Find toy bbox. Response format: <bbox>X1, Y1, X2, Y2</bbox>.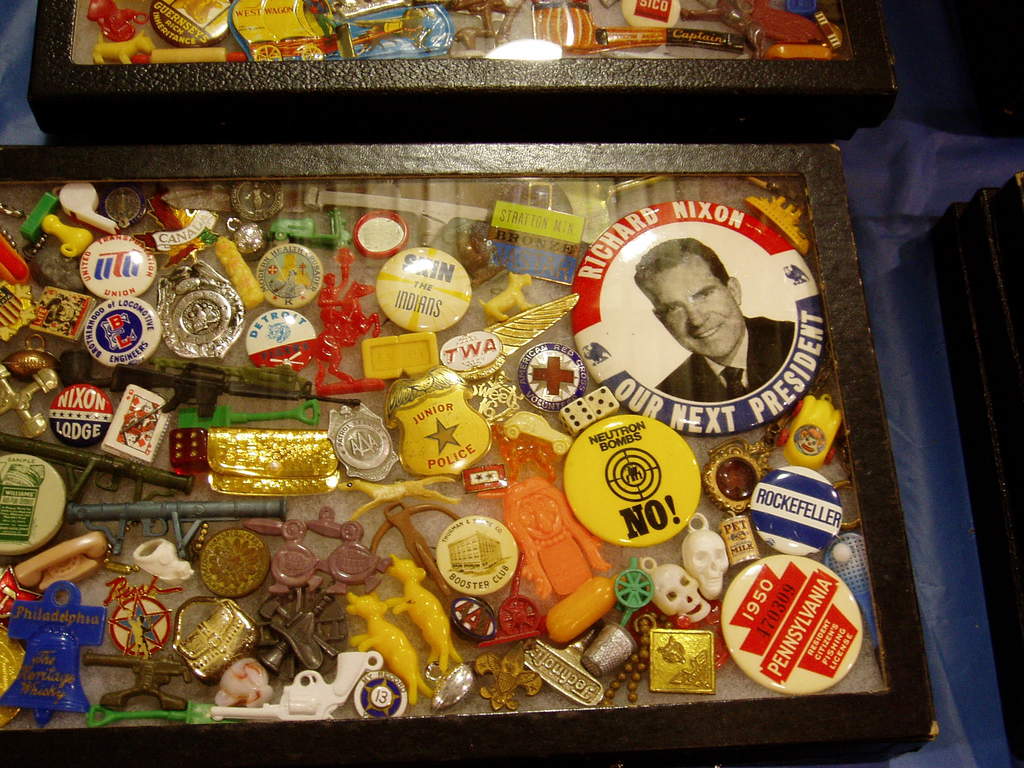
<bbox>588, 387, 620, 419</bbox>.
